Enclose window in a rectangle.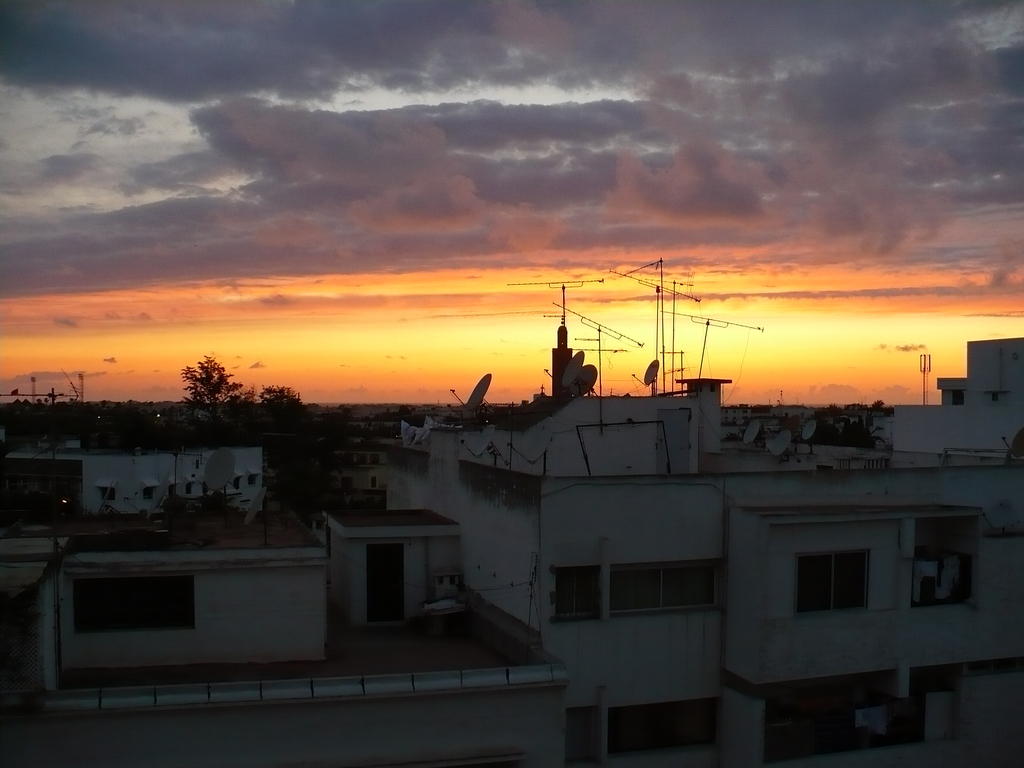
l=606, t=700, r=718, b=758.
